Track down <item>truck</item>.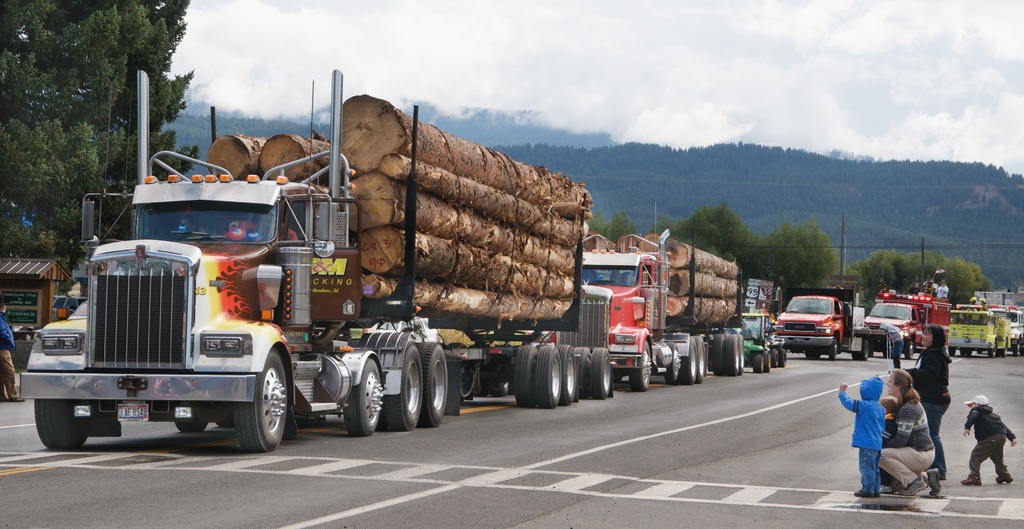
Tracked to 856/288/959/359.
